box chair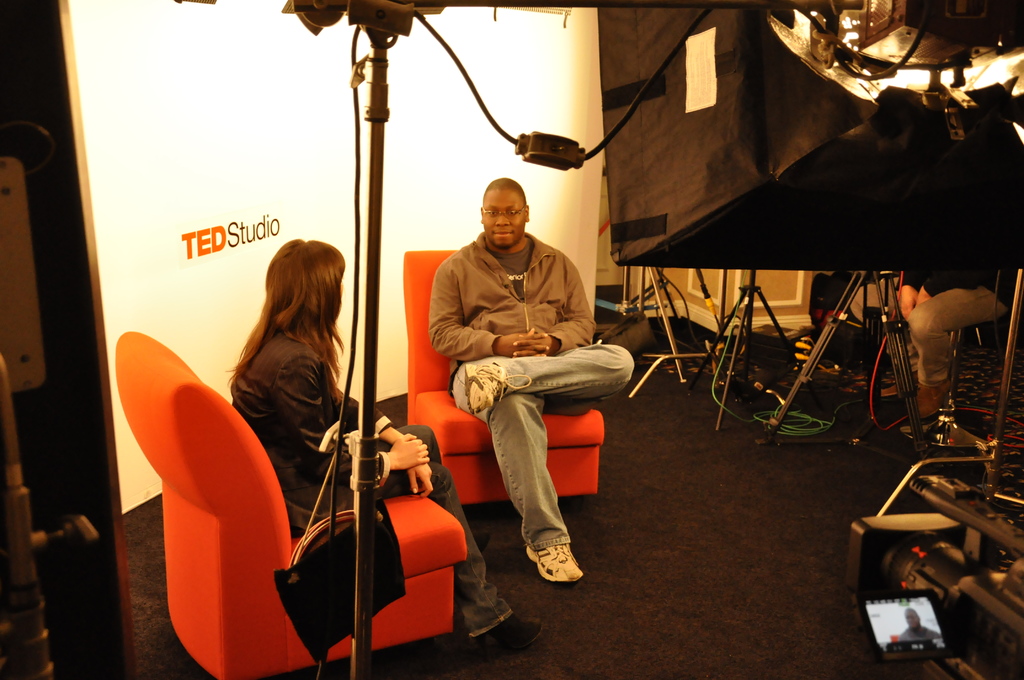
l=401, t=249, r=606, b=513
